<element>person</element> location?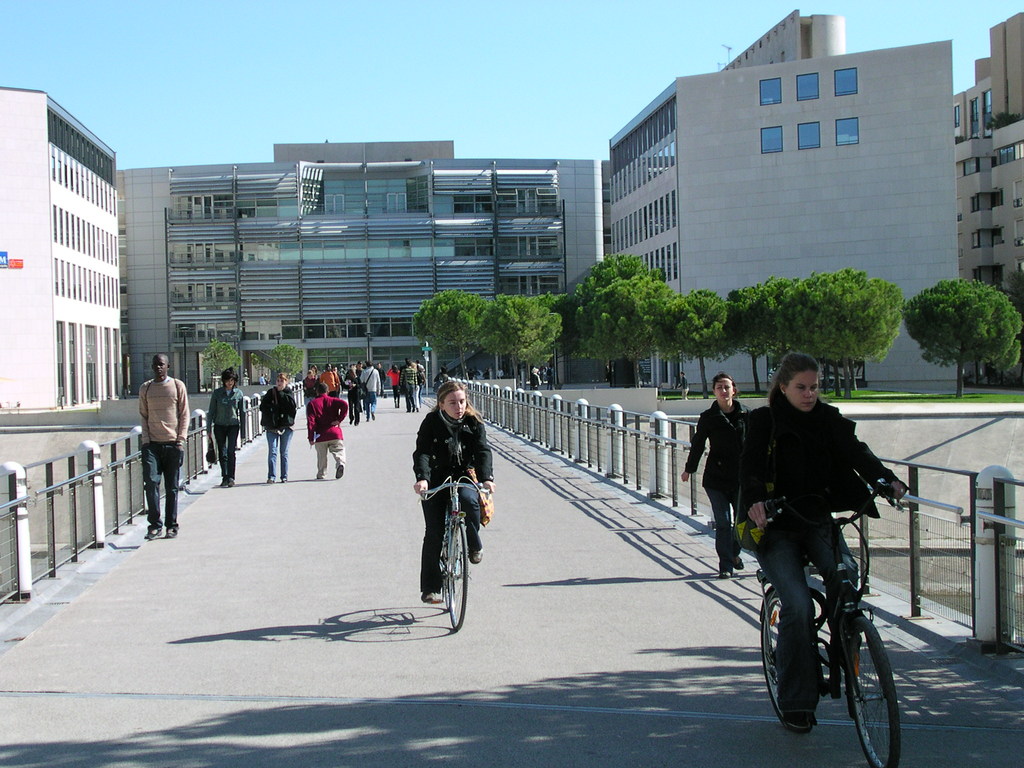
crop(748, 354, 911, 735)
